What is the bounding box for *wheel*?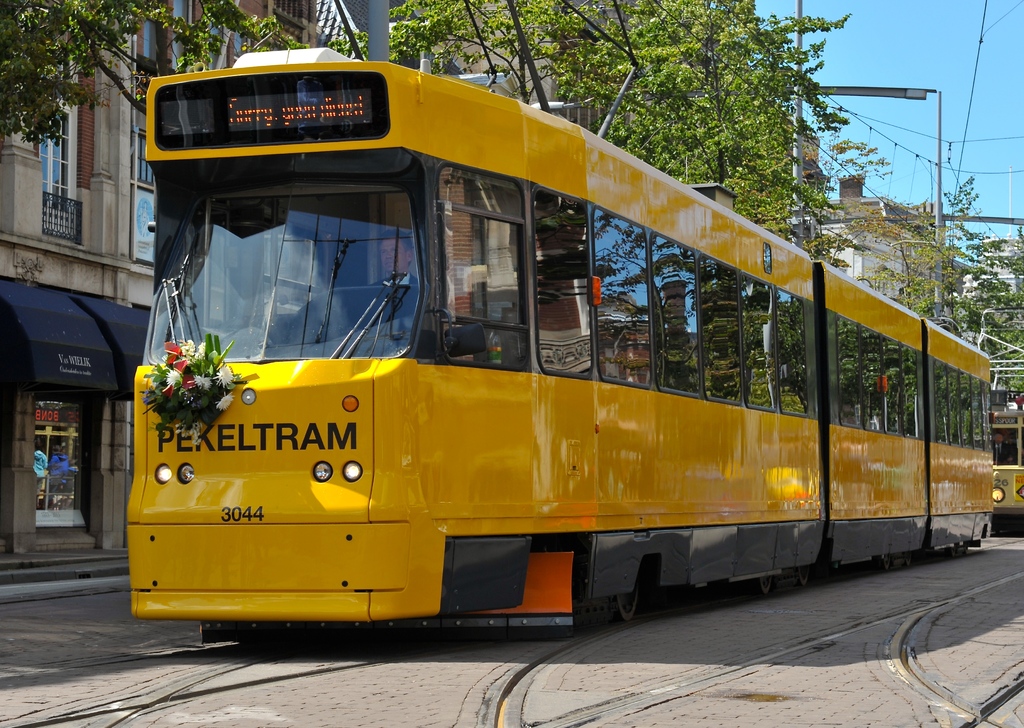
{"left": 902, "top": 553, "right": 911, "bottom": 563}.
